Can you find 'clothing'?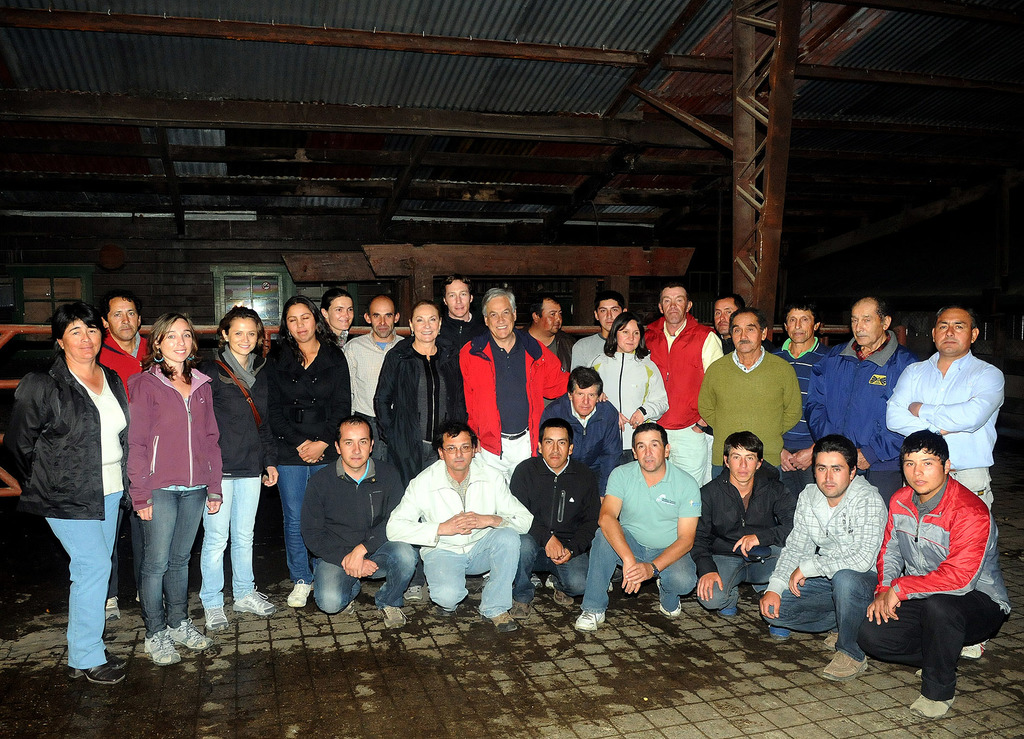
Yes, bounding box: rect(301, 457, 420, 614).
